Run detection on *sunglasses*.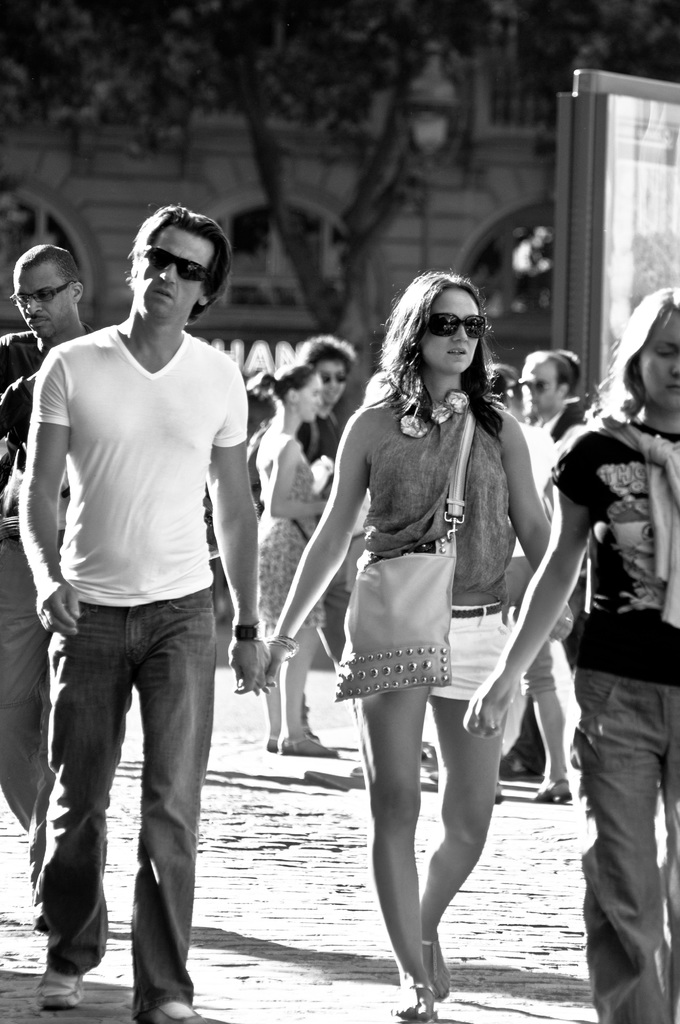
Result: rect(428, 314, 481, 335).
